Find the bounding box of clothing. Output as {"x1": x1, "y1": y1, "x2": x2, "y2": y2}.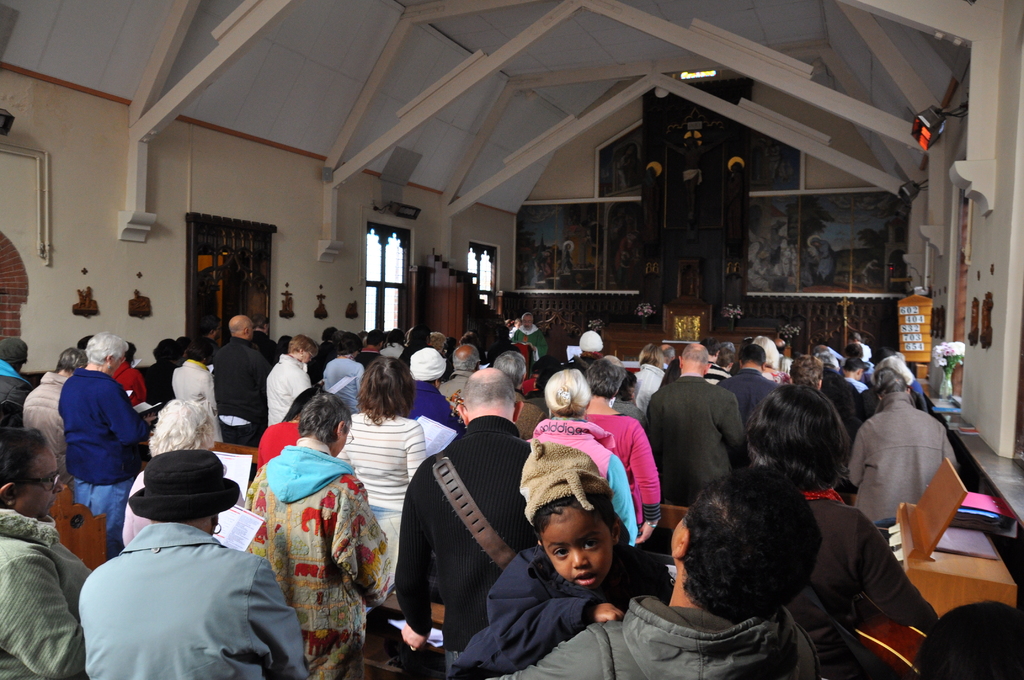
{"x1": 113, "y1": 359, "x2": 142, "y2": 404}.
